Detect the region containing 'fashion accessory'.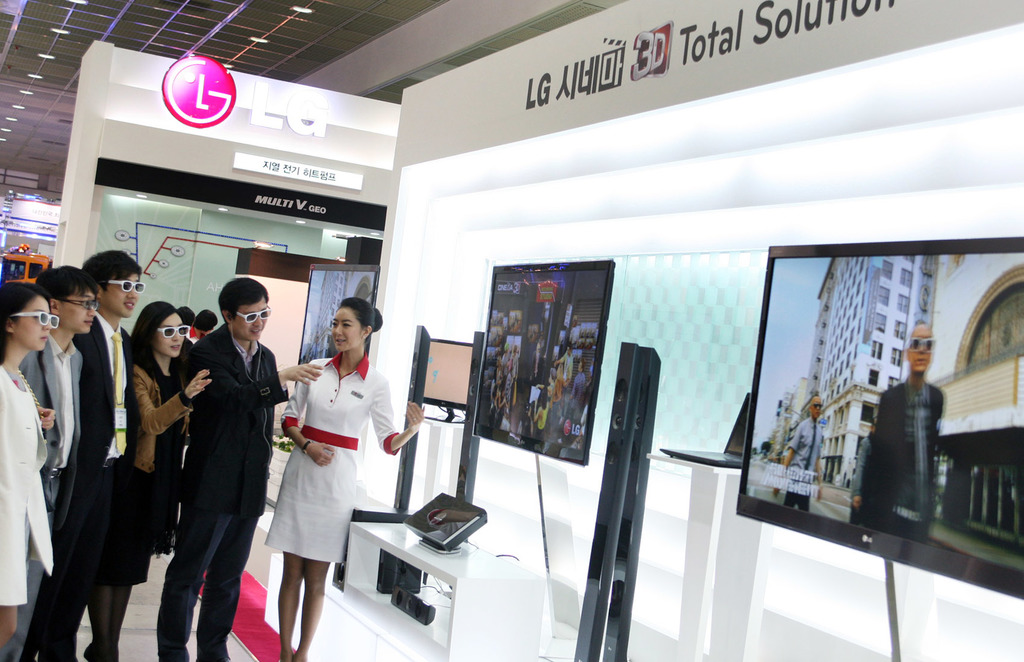
bbox=[810, 404, 824, 409].
